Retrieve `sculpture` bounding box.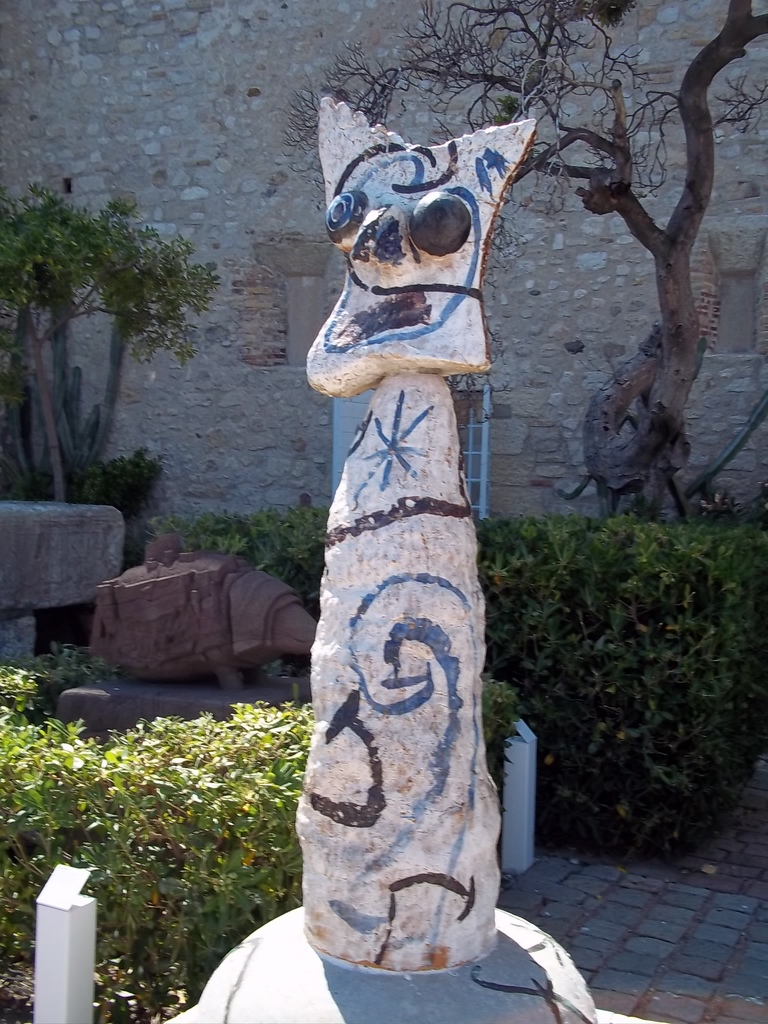
Bounding box: 268:43:559:964.
